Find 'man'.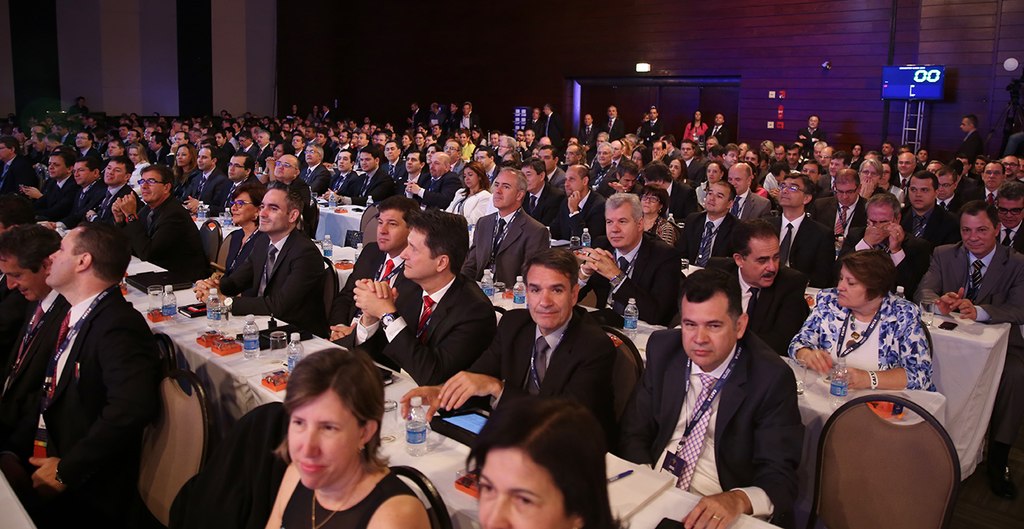
l=707, t=214, r=807, b=356.
